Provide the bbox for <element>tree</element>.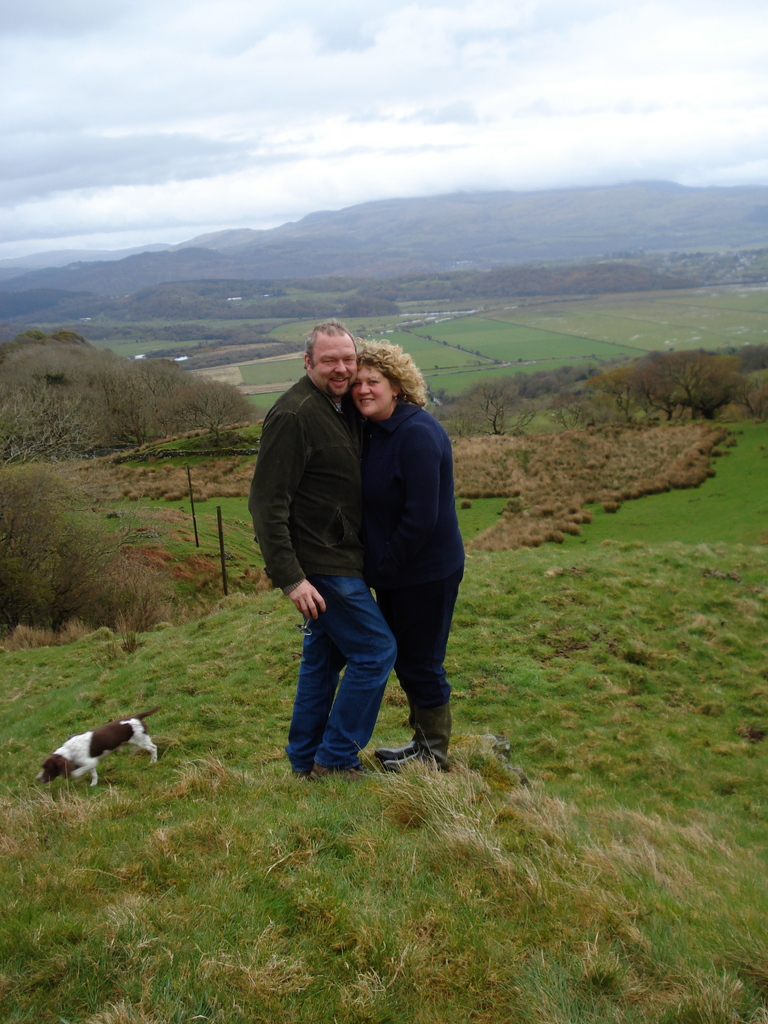
157:378:265:451.
